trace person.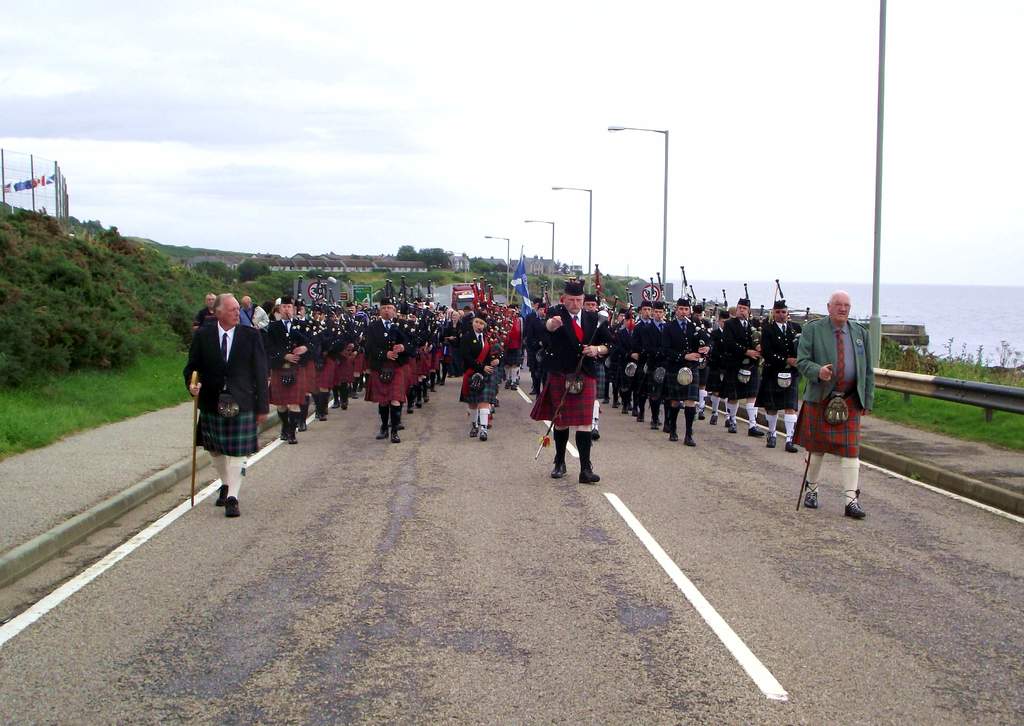
Traced to <box>230,297,278,333</box>.
